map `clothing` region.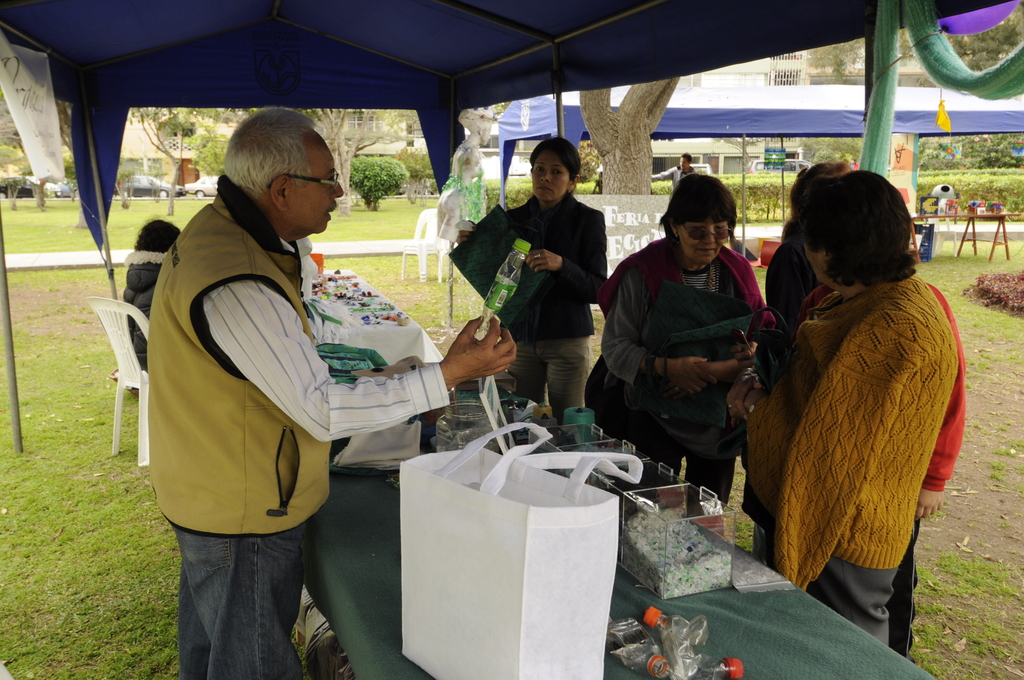
Mapped to [758, 238, 819, 337].
